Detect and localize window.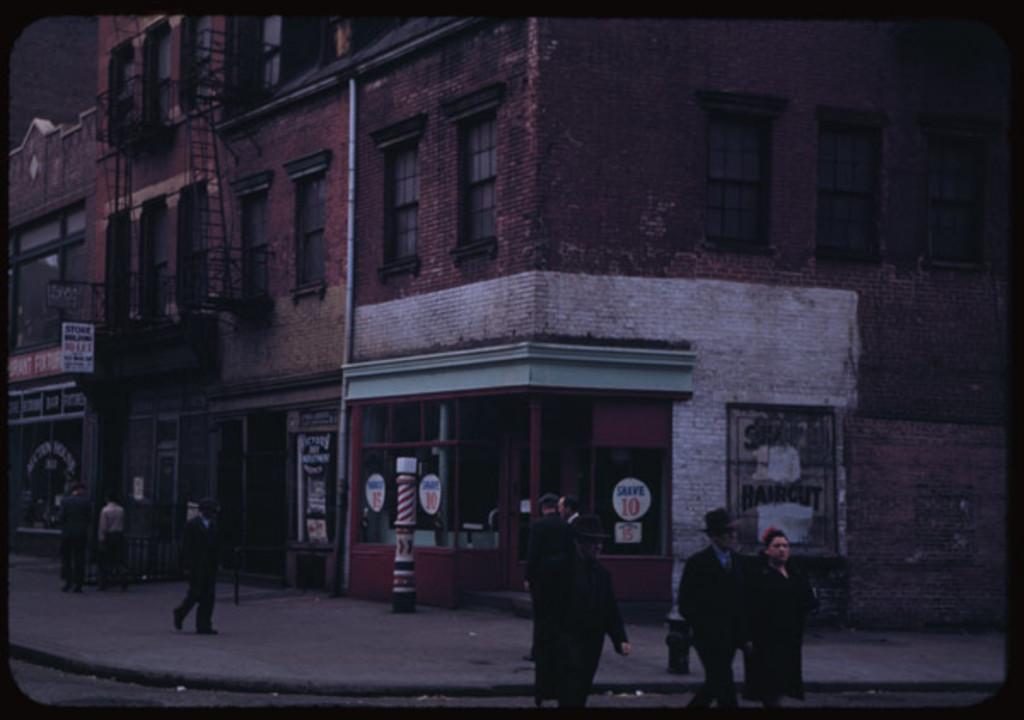
Localized at box=[177, 15, 212, 113].
